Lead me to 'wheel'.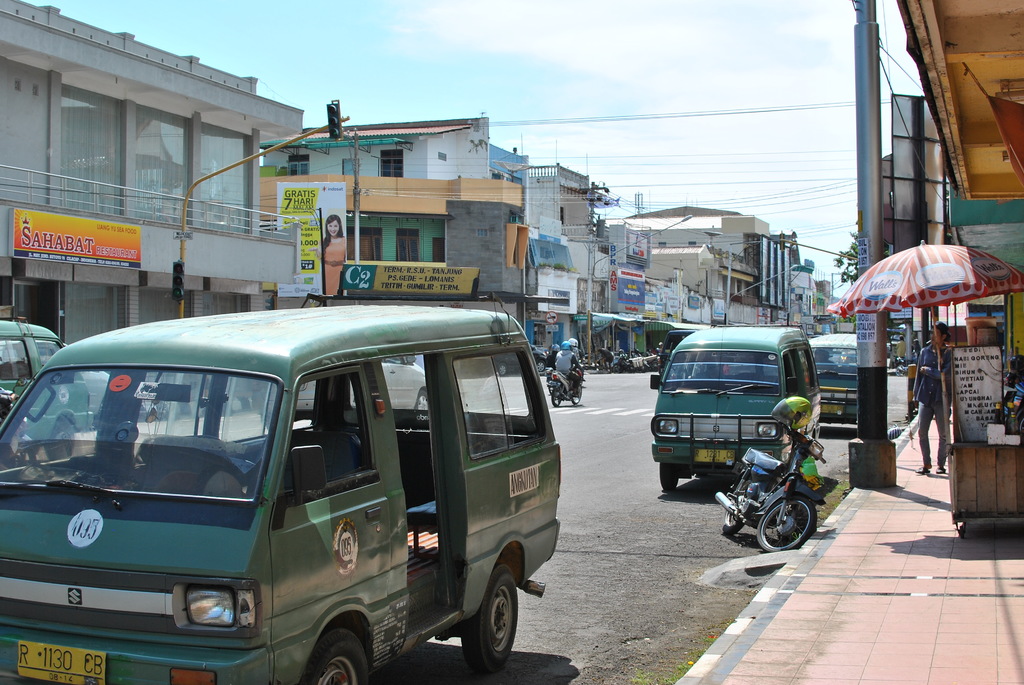
Lead to 659 464 678 494.
